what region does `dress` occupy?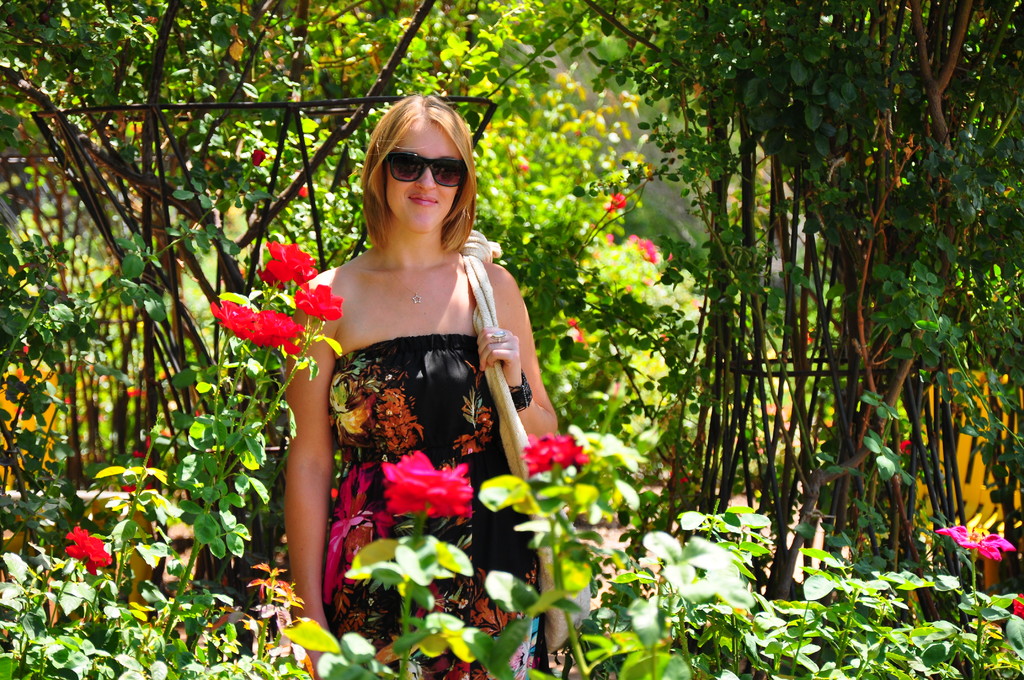
detection(323, 332, 538, 679).
